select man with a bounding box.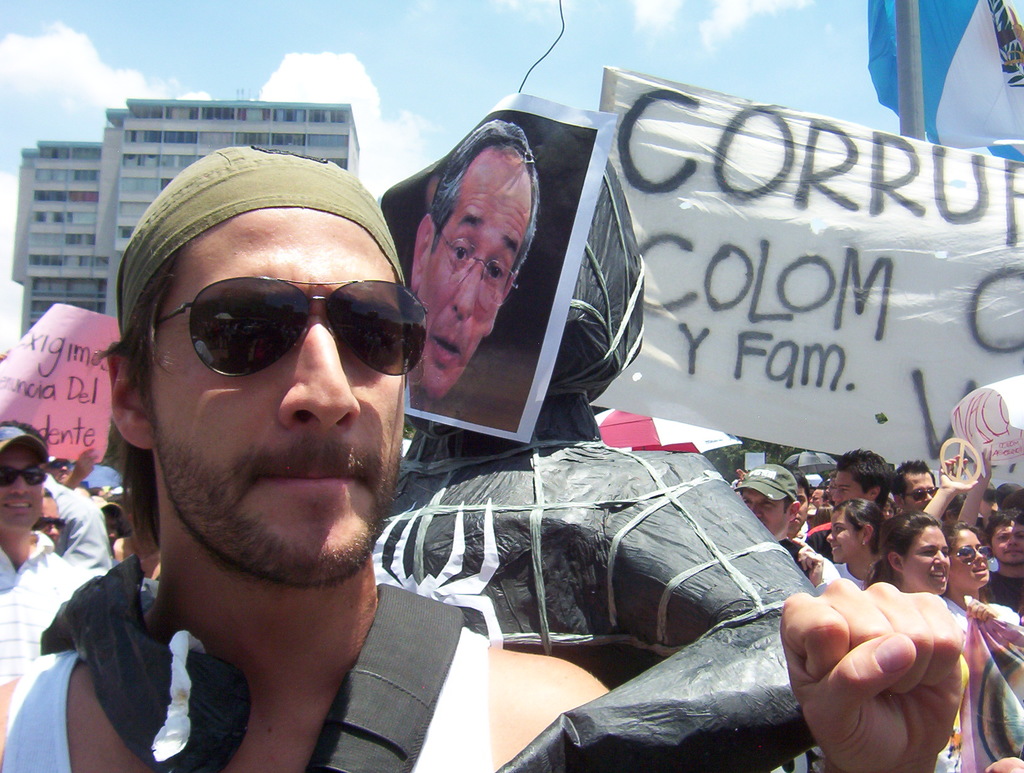
box(40, 454, 92, 492).
